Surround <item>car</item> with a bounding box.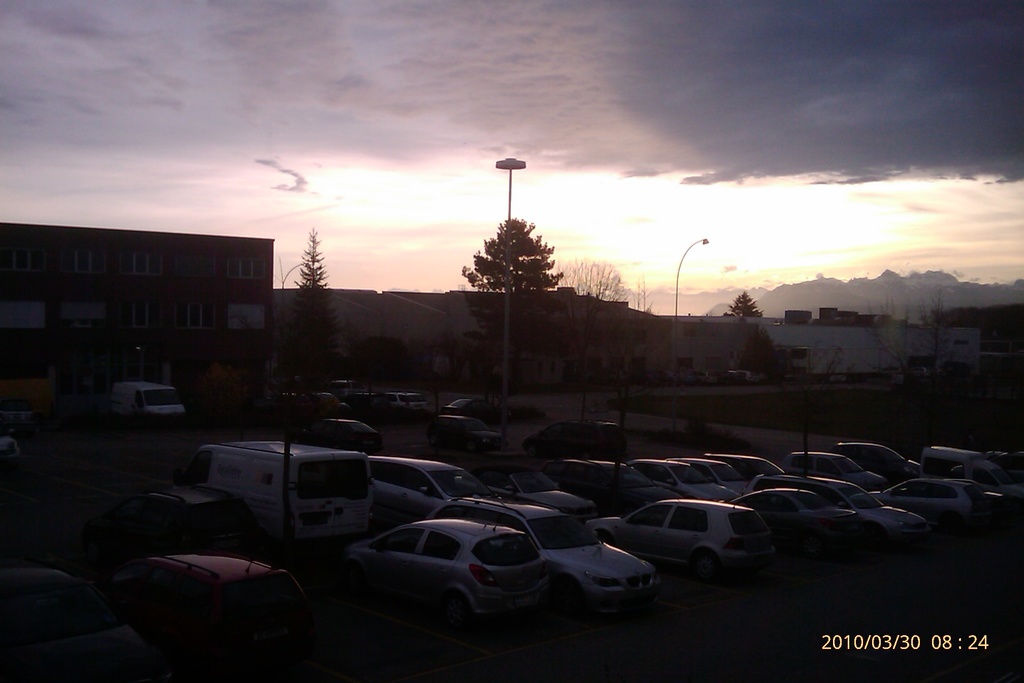
524 419 614 454.
